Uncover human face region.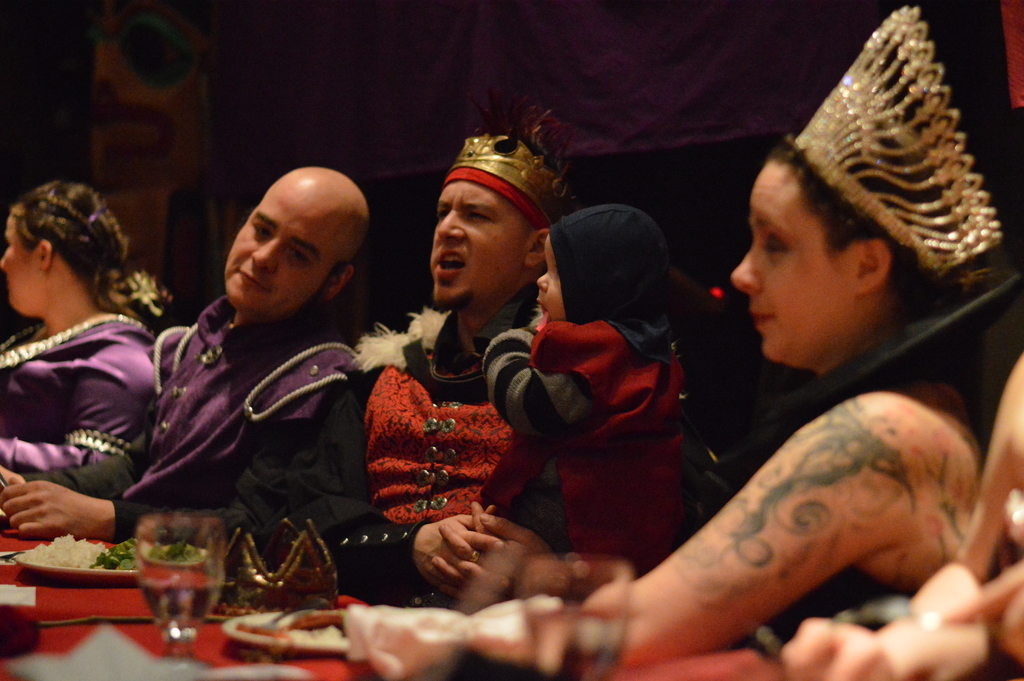
Uncovered: rect(0, 205, 36, 308).
